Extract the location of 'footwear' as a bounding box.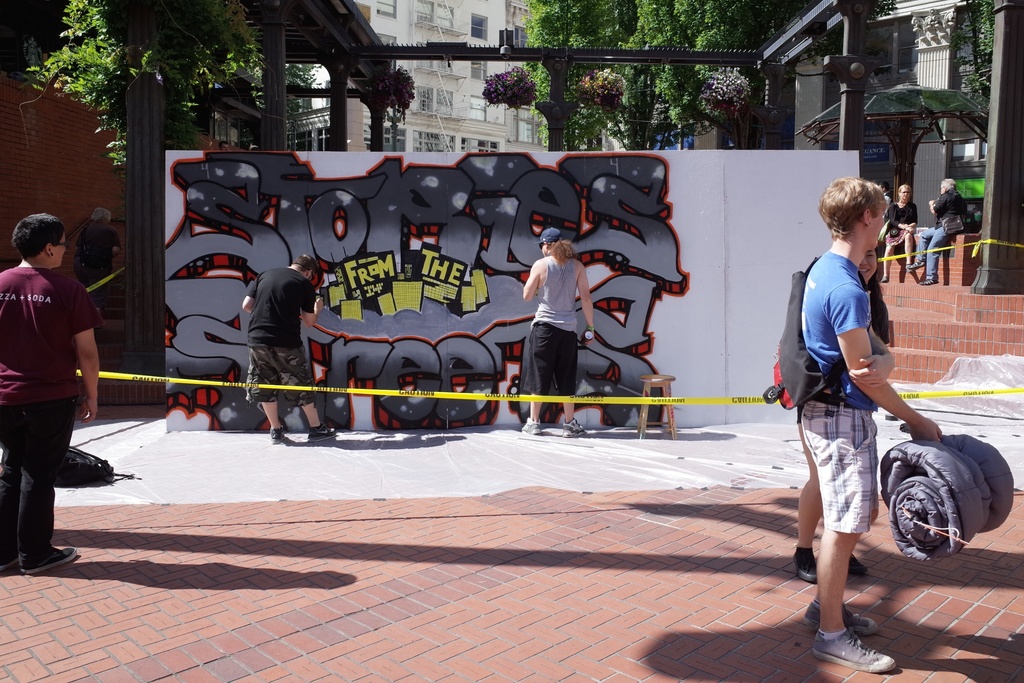
x1=793 y1=547 x2=819 y2=582.
